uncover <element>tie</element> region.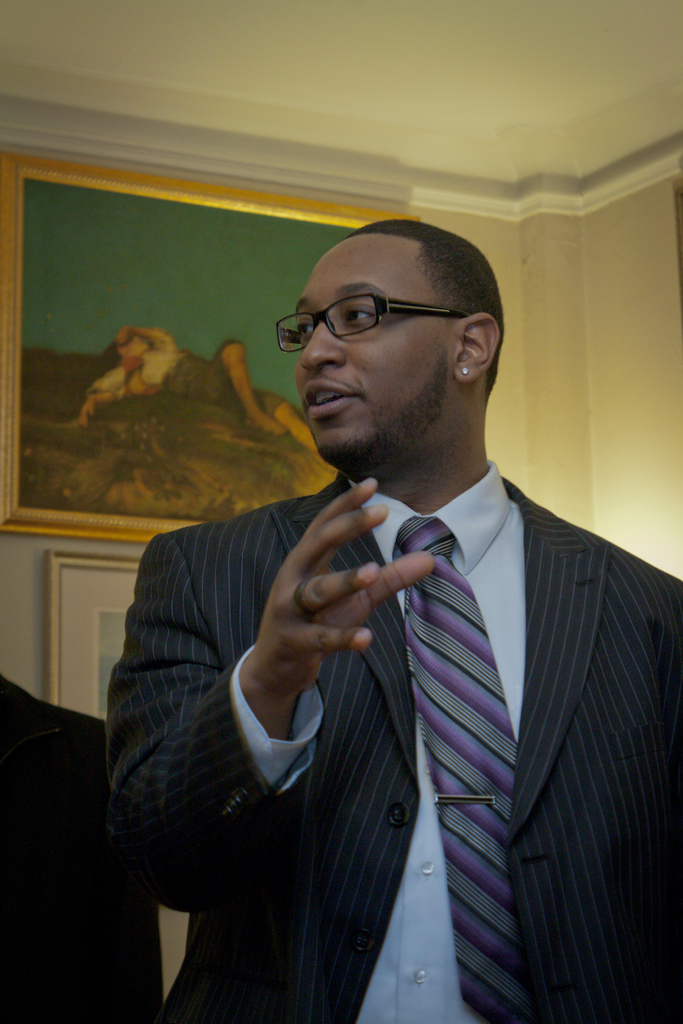
Uncovered: box(393, 513, 522, 1023).
